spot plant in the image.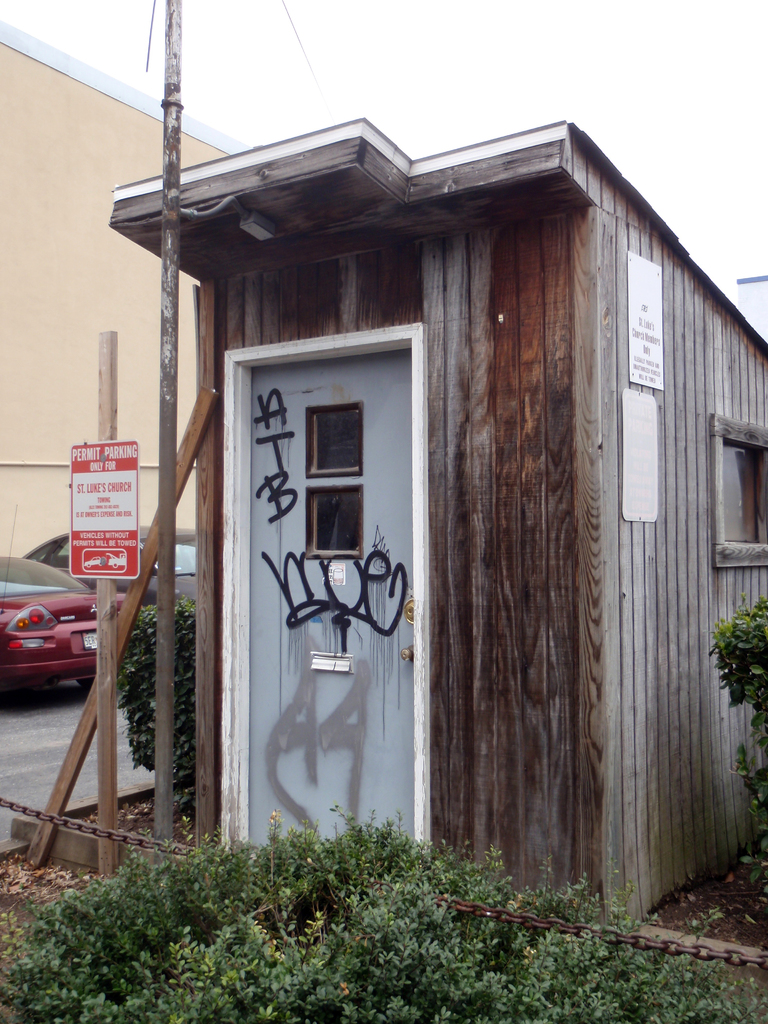
plant found at <bbox>702, 593, 764, 862</bbox>.
